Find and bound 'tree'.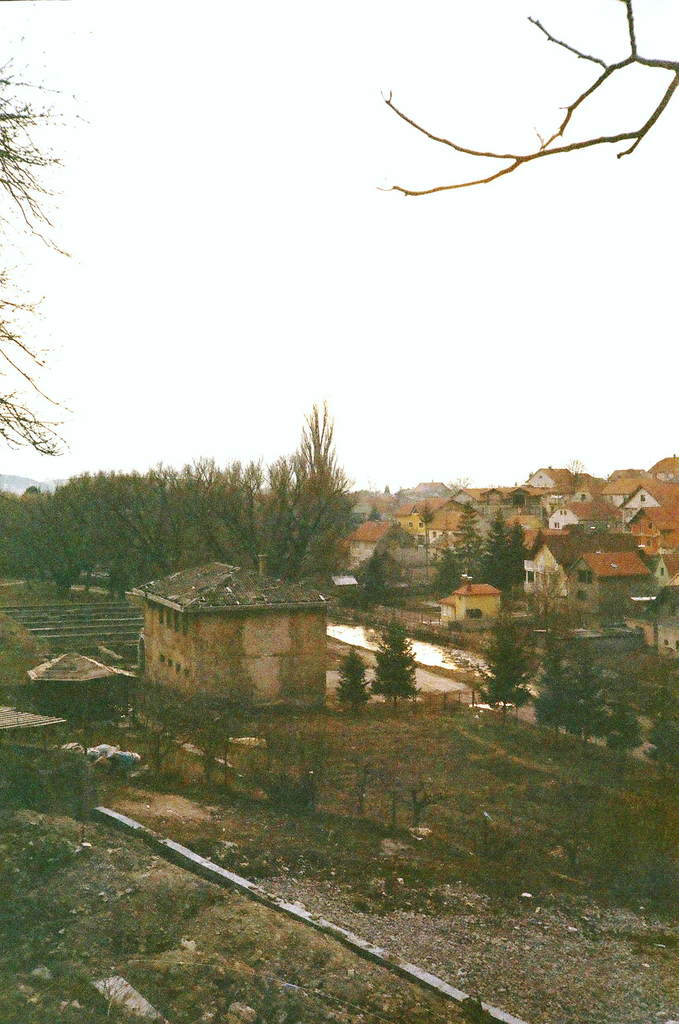
Bound: crop(348, 533, 453, 624).
